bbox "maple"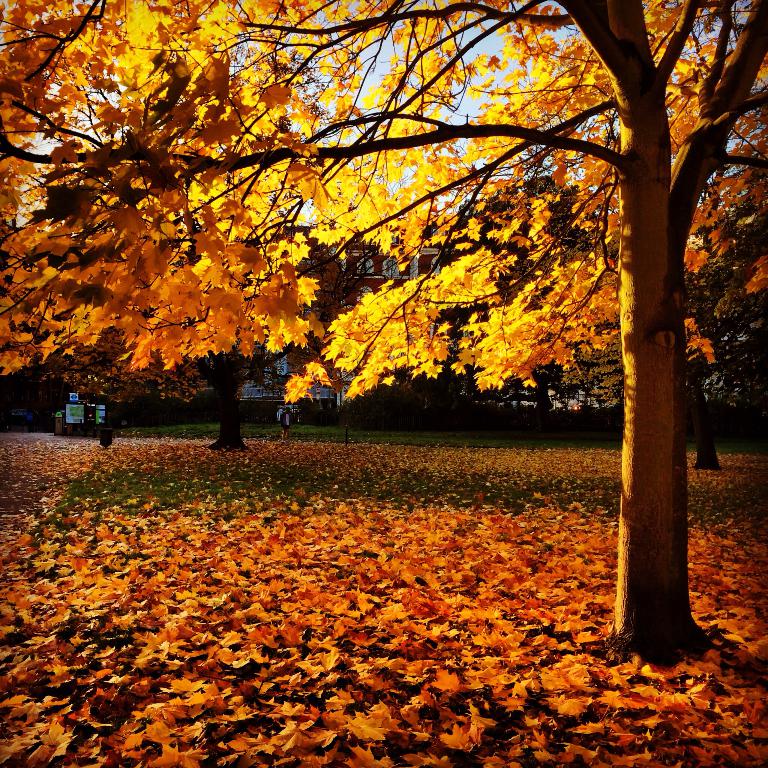
1:1:767:661
